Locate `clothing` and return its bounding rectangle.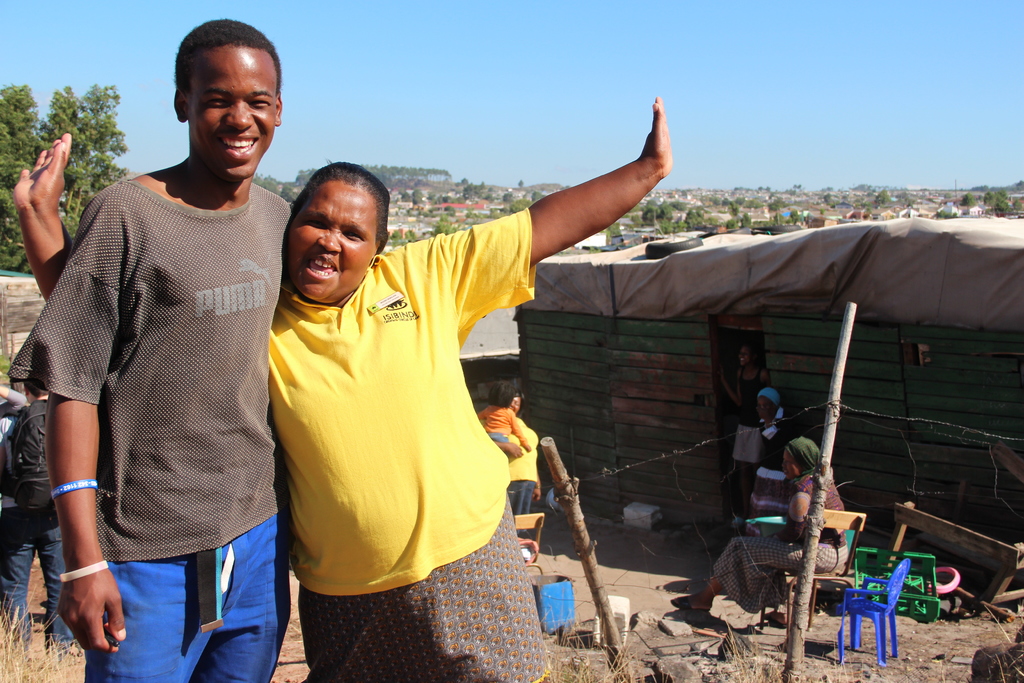
(735, 368, 763, 464).
